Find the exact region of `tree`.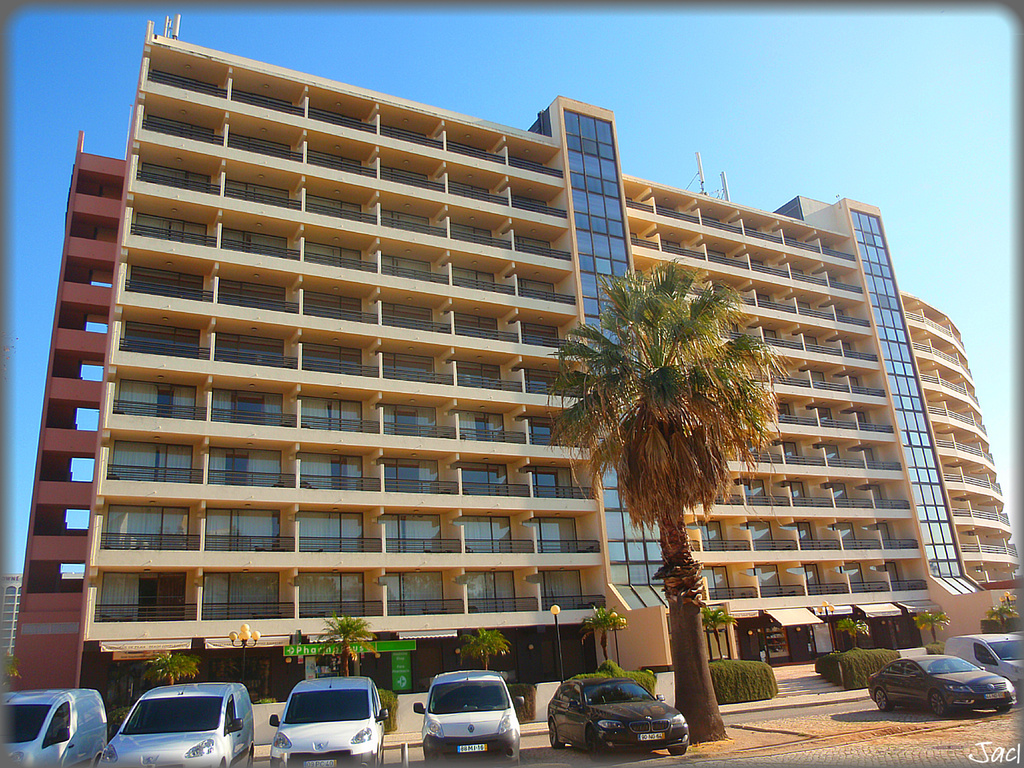
Exact region: <bbox>547, 217, 801, 698</bbox>.
